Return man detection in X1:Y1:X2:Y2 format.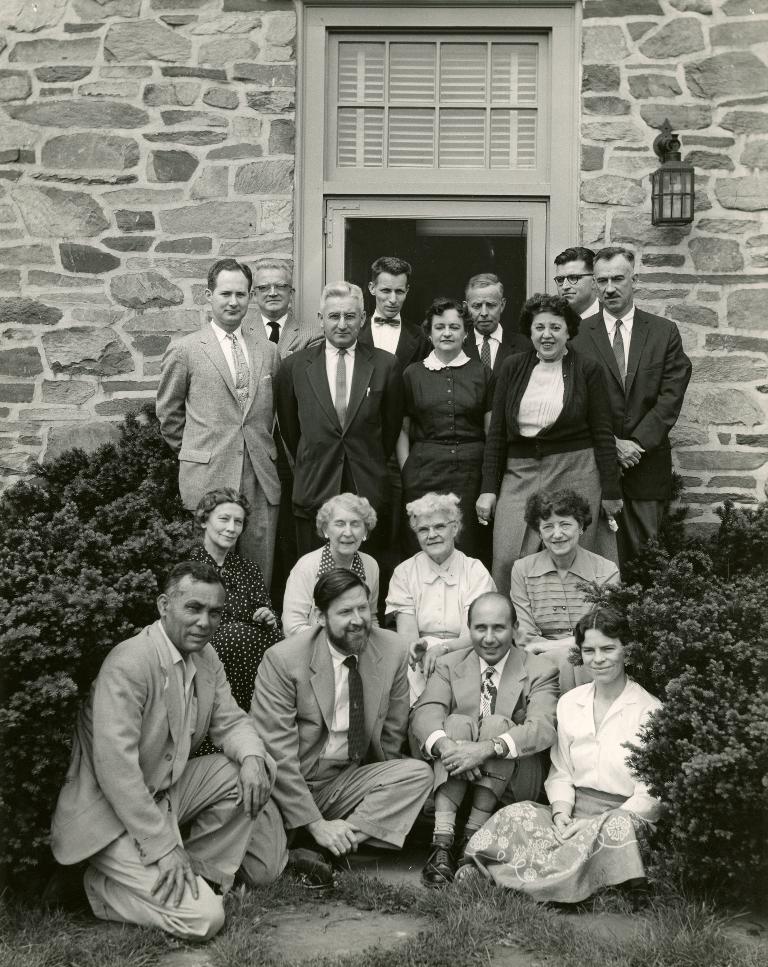
571:244:689:598.
